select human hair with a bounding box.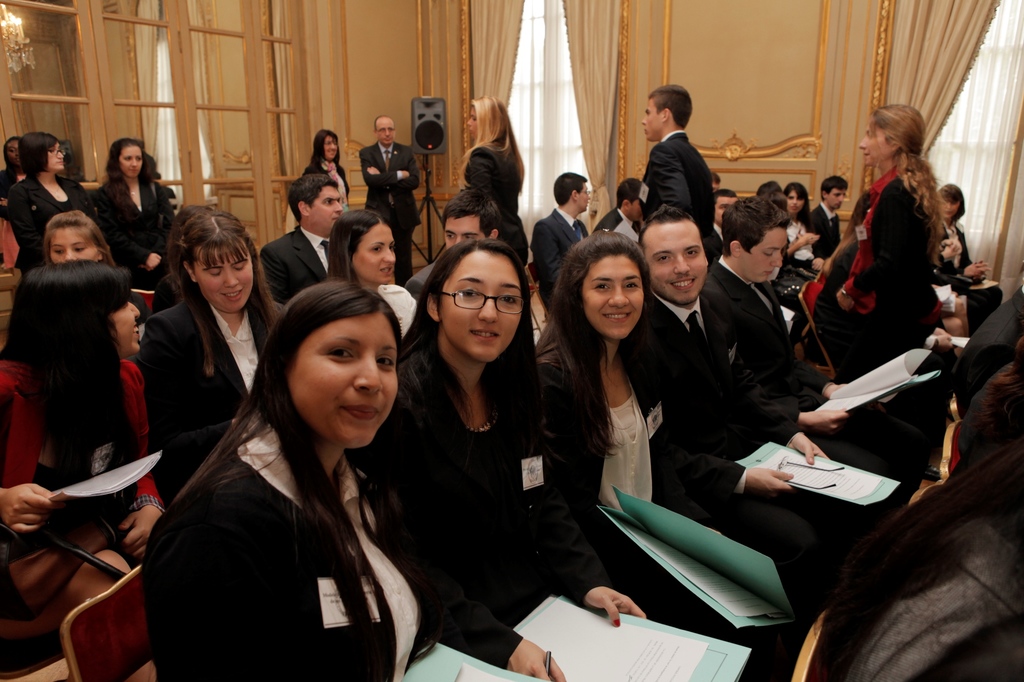
[left=721, top=193, right=781, bottom=253].
